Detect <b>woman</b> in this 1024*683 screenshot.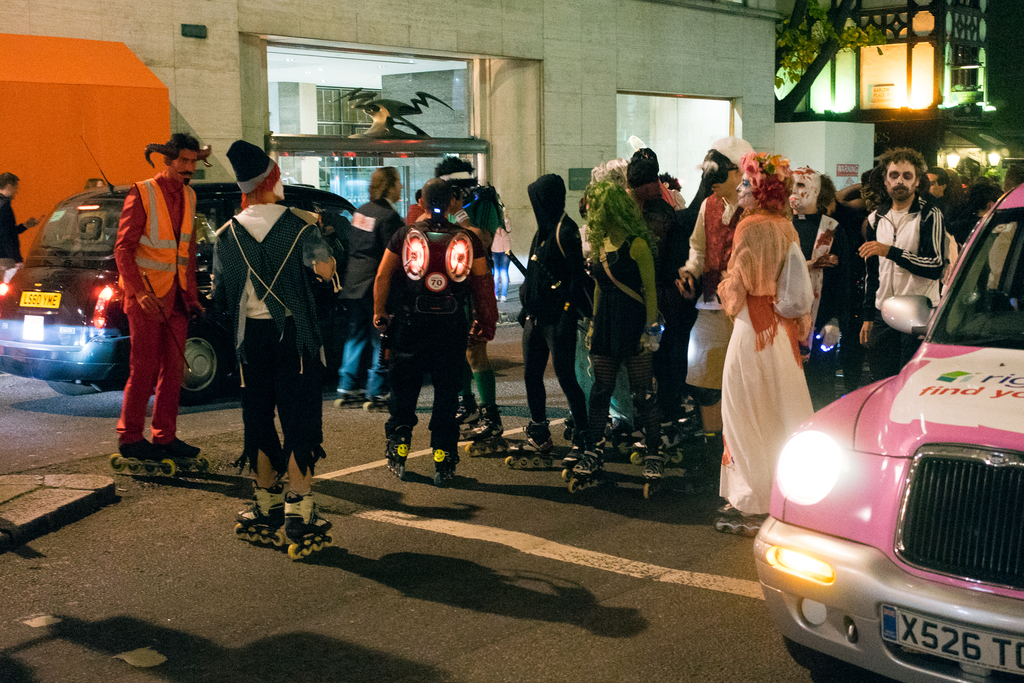
Detection: (699, 143, 836, 558).
